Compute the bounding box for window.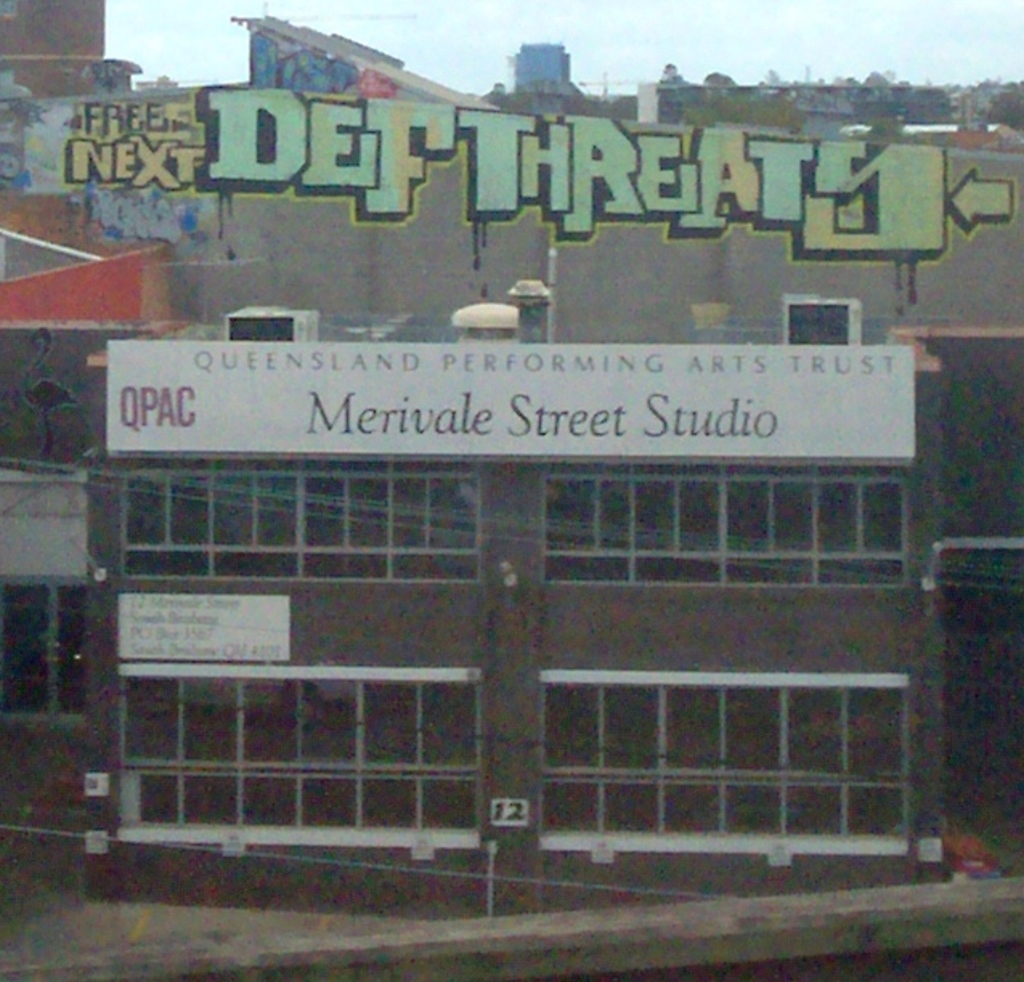
Rect(0, 332, 108, 485).
